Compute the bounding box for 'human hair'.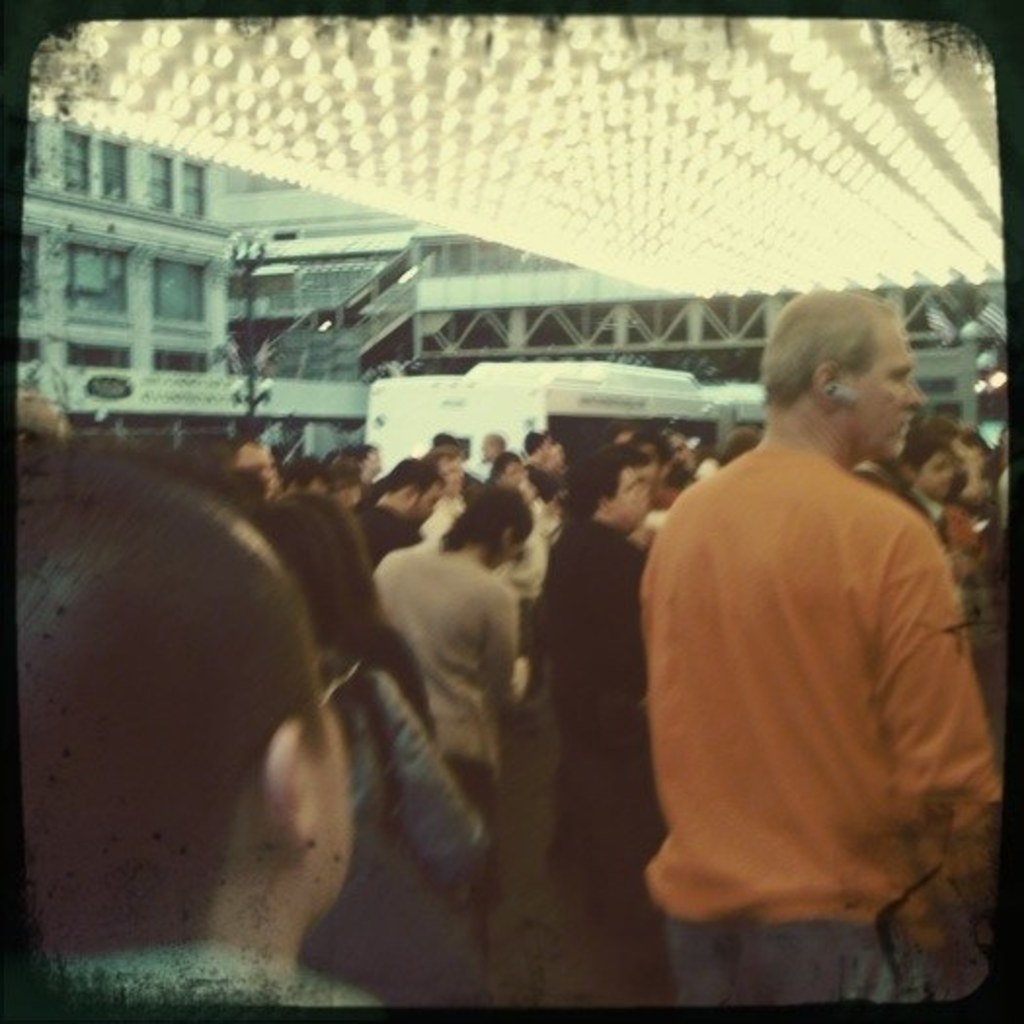
locate(275, 454, 334, 495).
